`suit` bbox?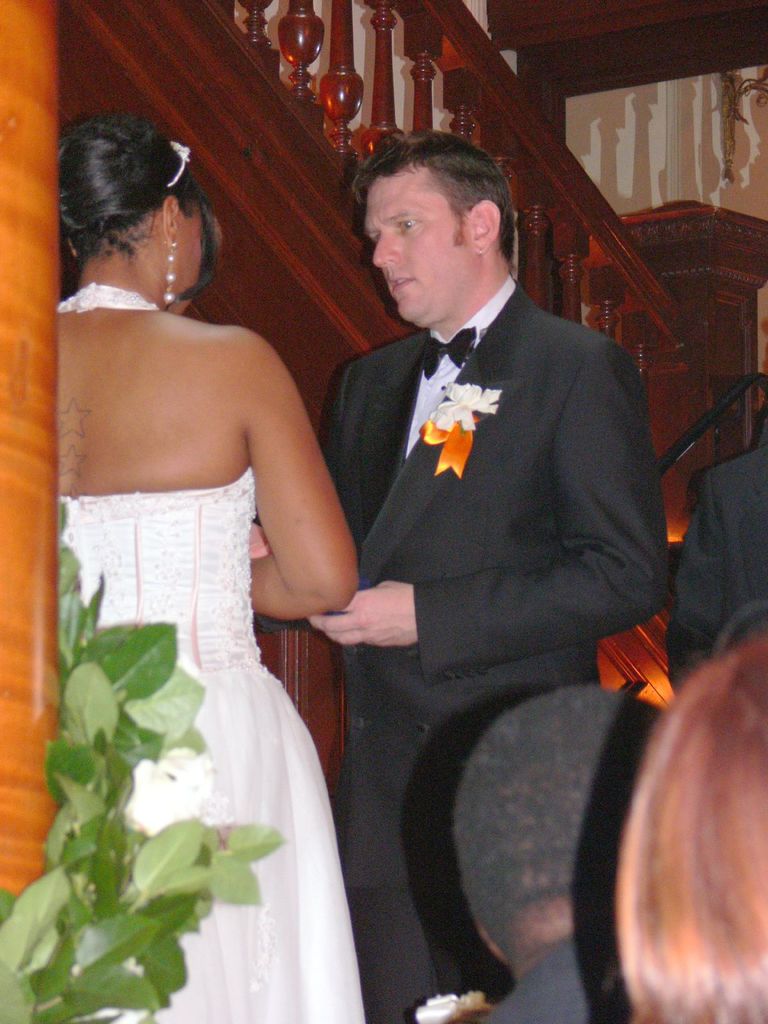
left=292, top=202, right=669, bottom=936
